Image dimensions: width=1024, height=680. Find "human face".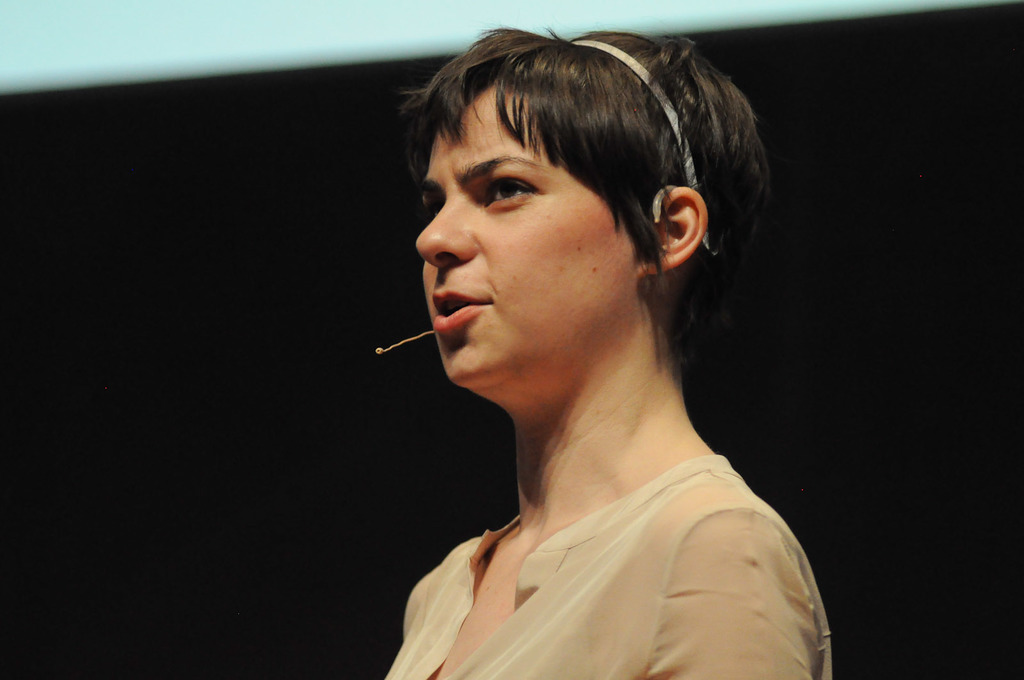
[x1=419, y1=88, x2=634, y2=393].
